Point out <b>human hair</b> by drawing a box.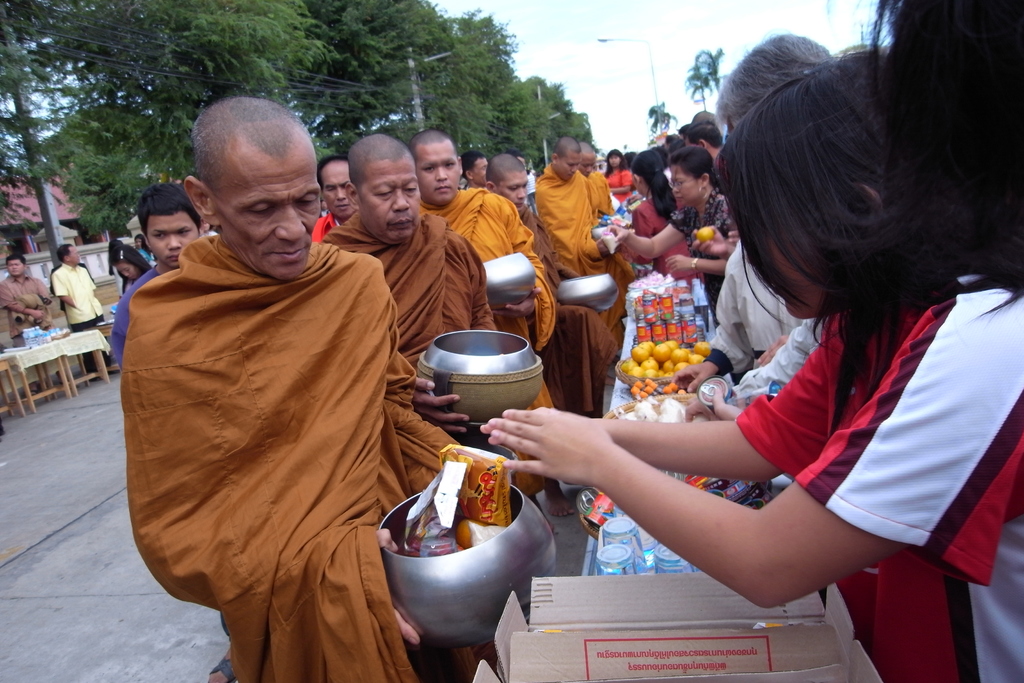
628, 149, 678, 221.
